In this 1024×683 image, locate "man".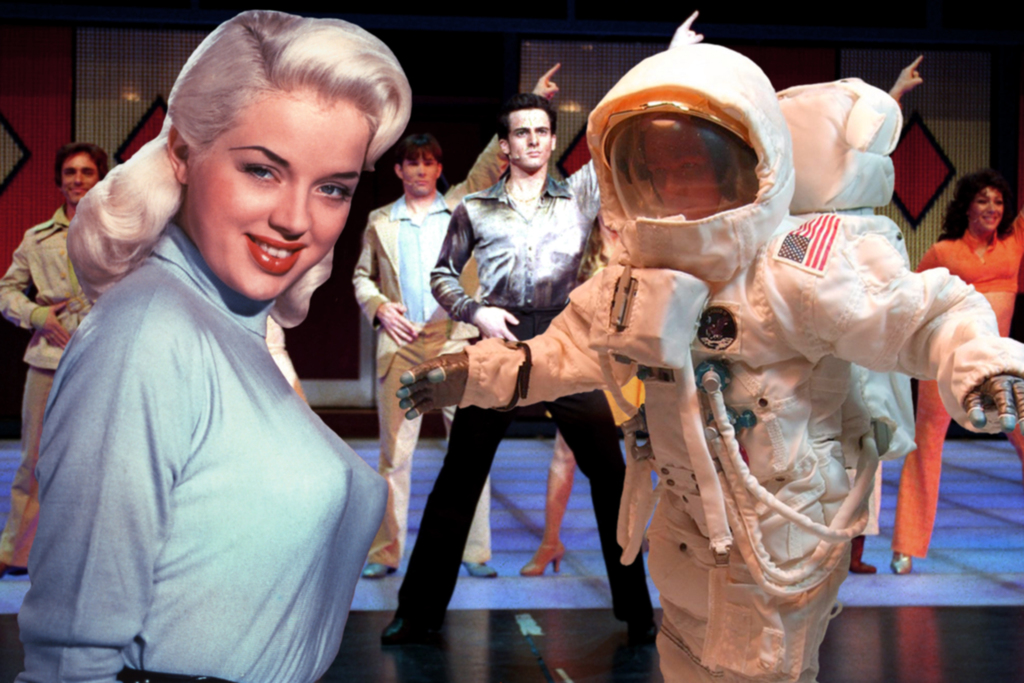
Bounding box: [x1=400, y1=12, x2=1023, y2=682].
